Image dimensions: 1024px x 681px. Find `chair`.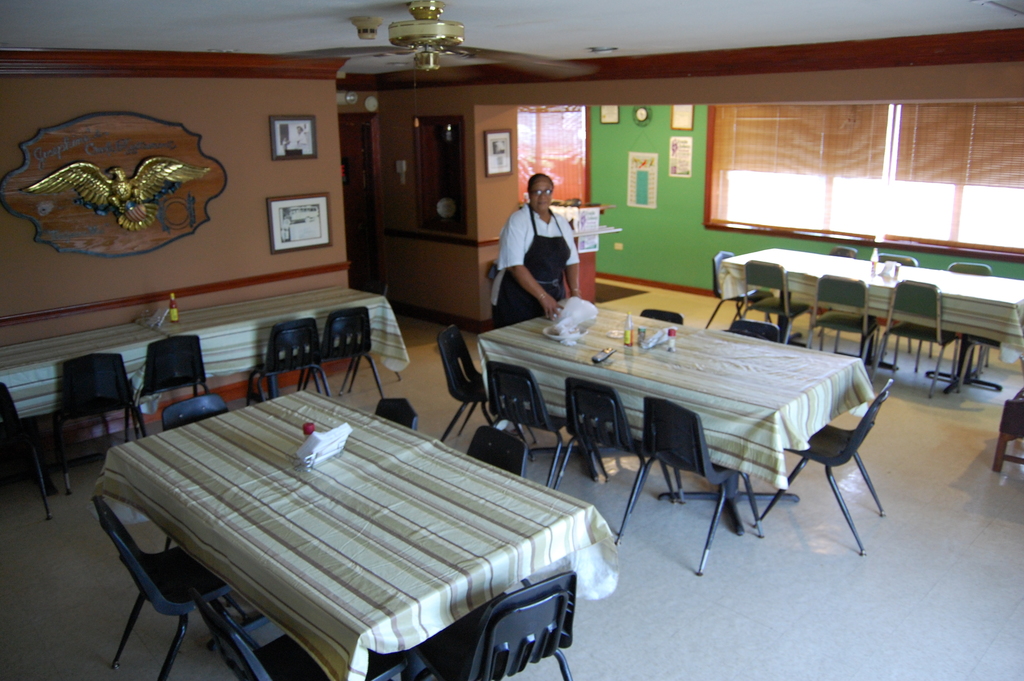
box=[870, 249, 936, 355].
